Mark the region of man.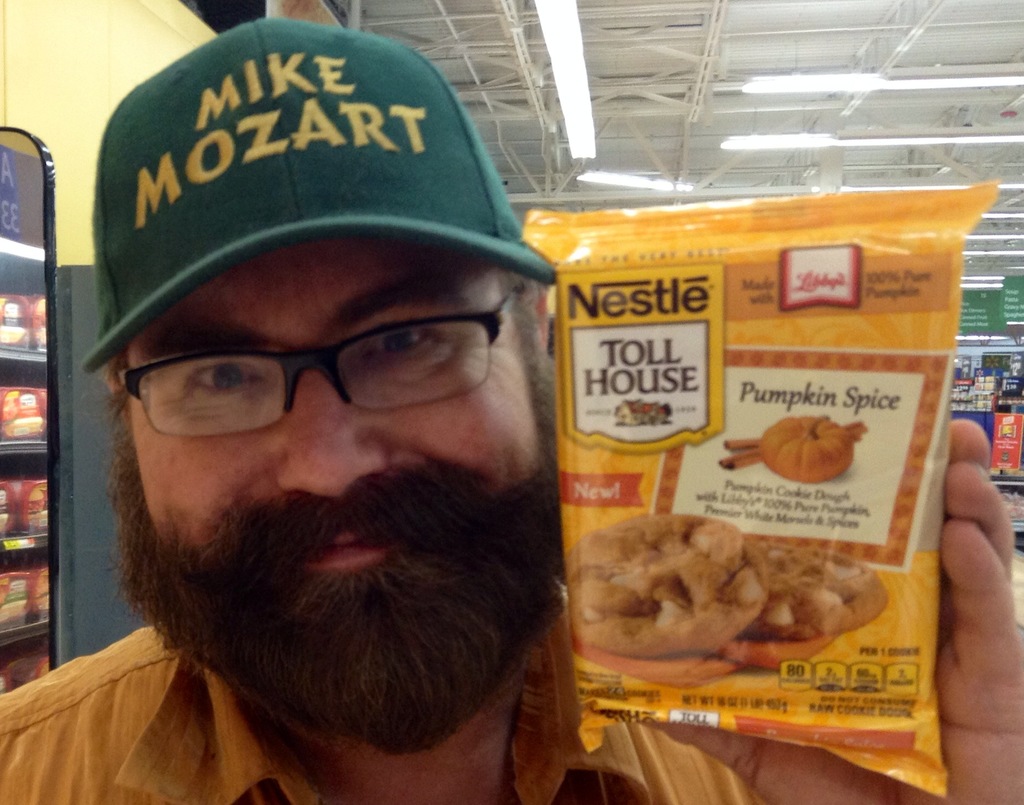
Region: (0, 19, 1020, 804).
